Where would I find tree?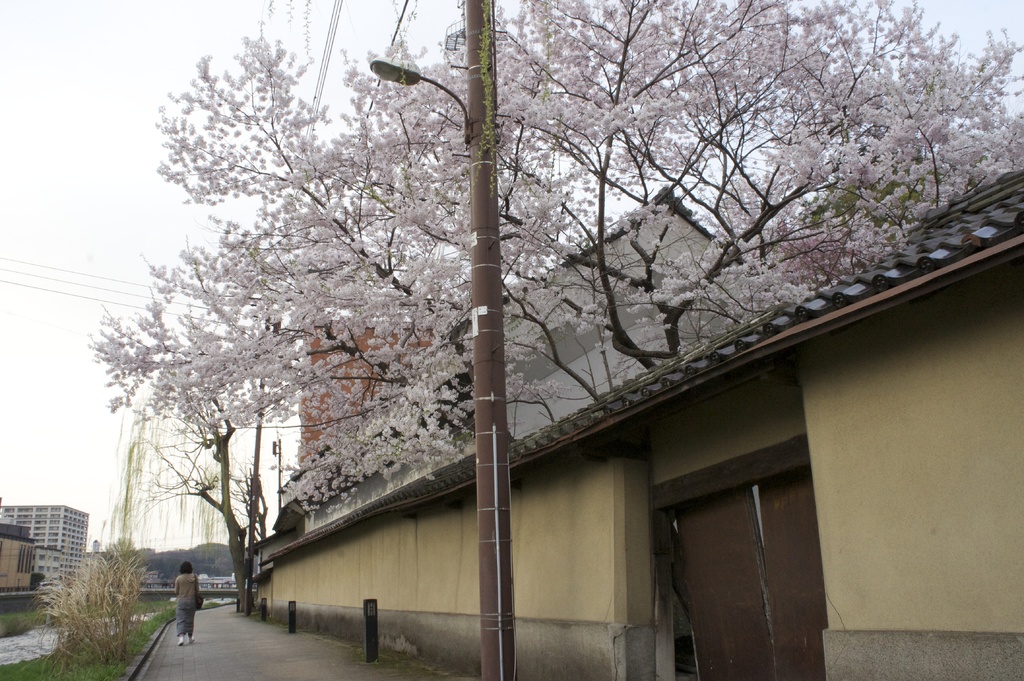
At pyautogui.locateOnScreen(92, 0, 958, 667).
